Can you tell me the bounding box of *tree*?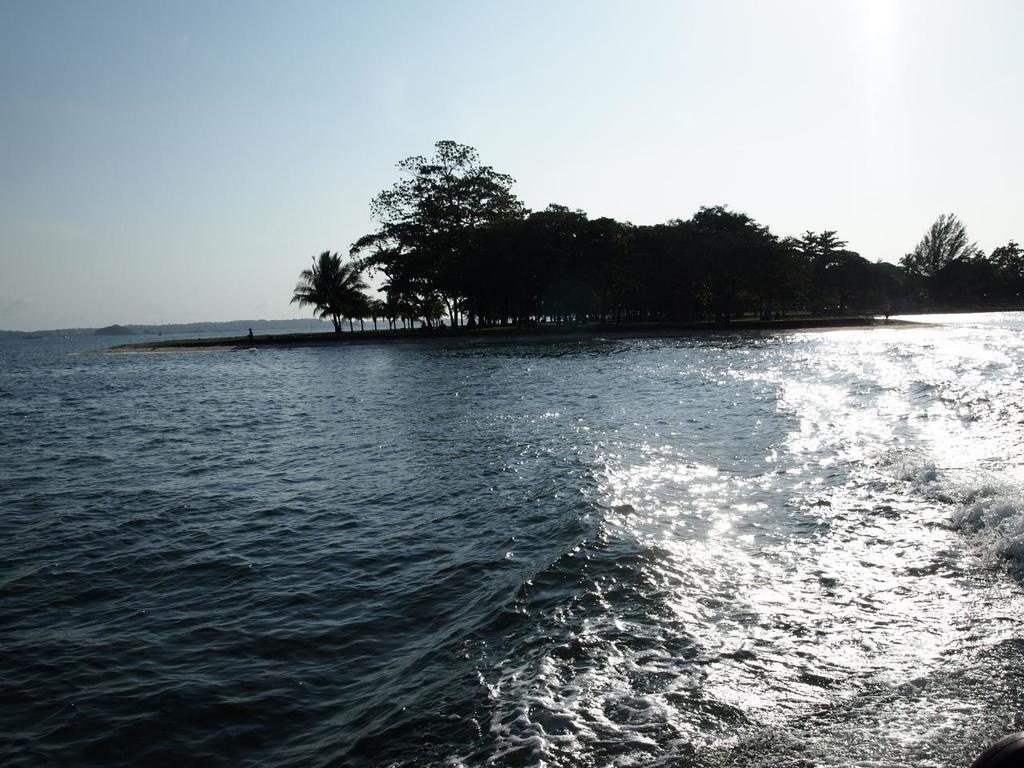
Rect(280, 248, 374, 336).
